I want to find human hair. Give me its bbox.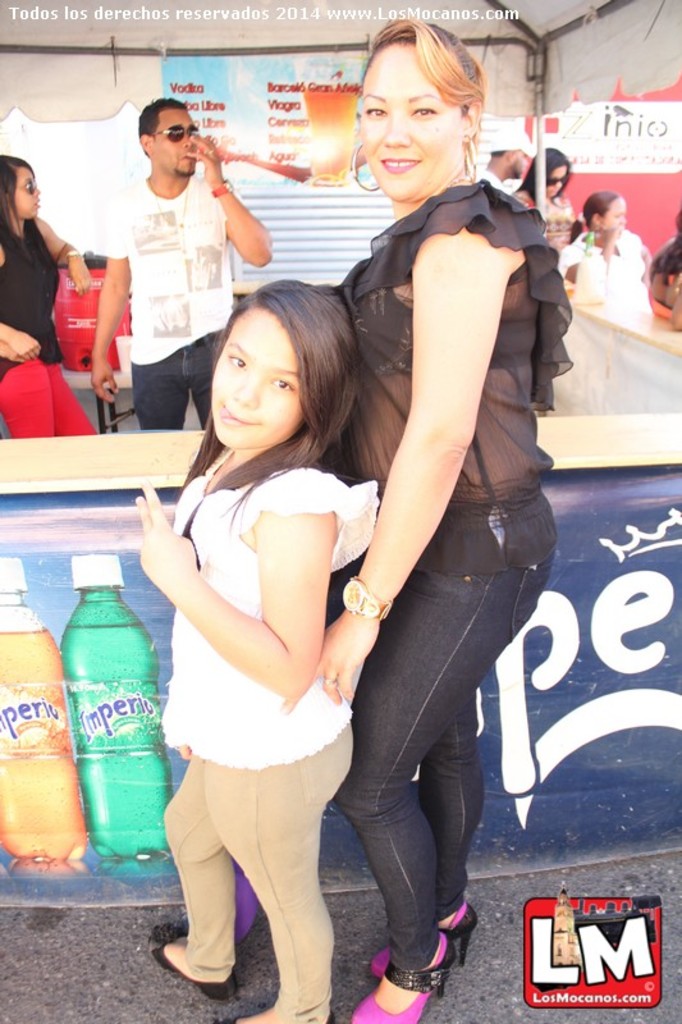
BBox(509, 146, 575, 207).
